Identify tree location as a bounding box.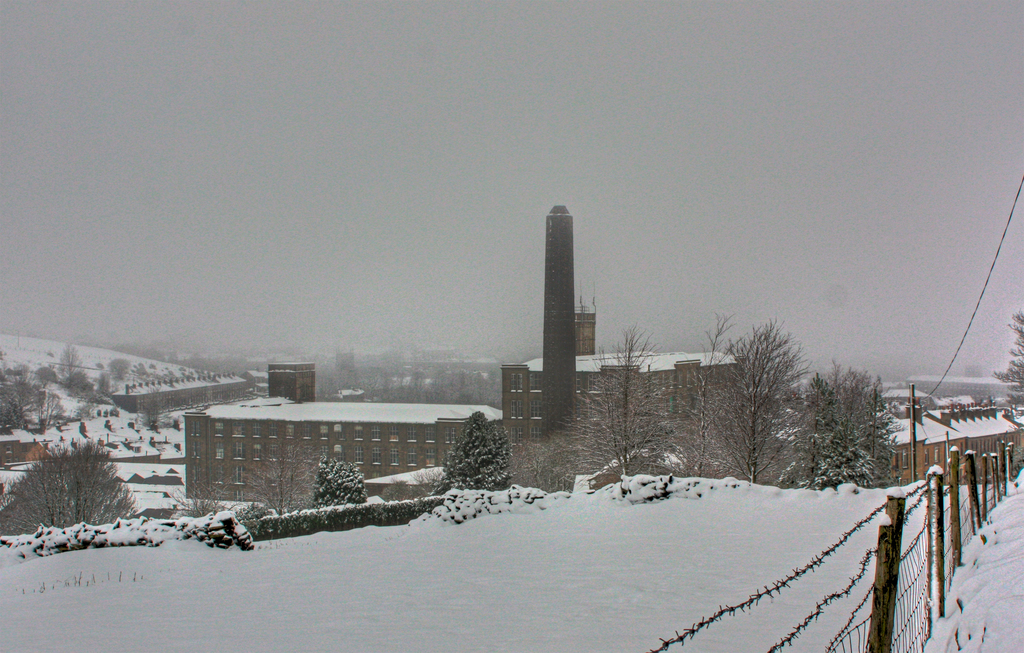
x1=555 y1=316 x2=676 y2=488.
